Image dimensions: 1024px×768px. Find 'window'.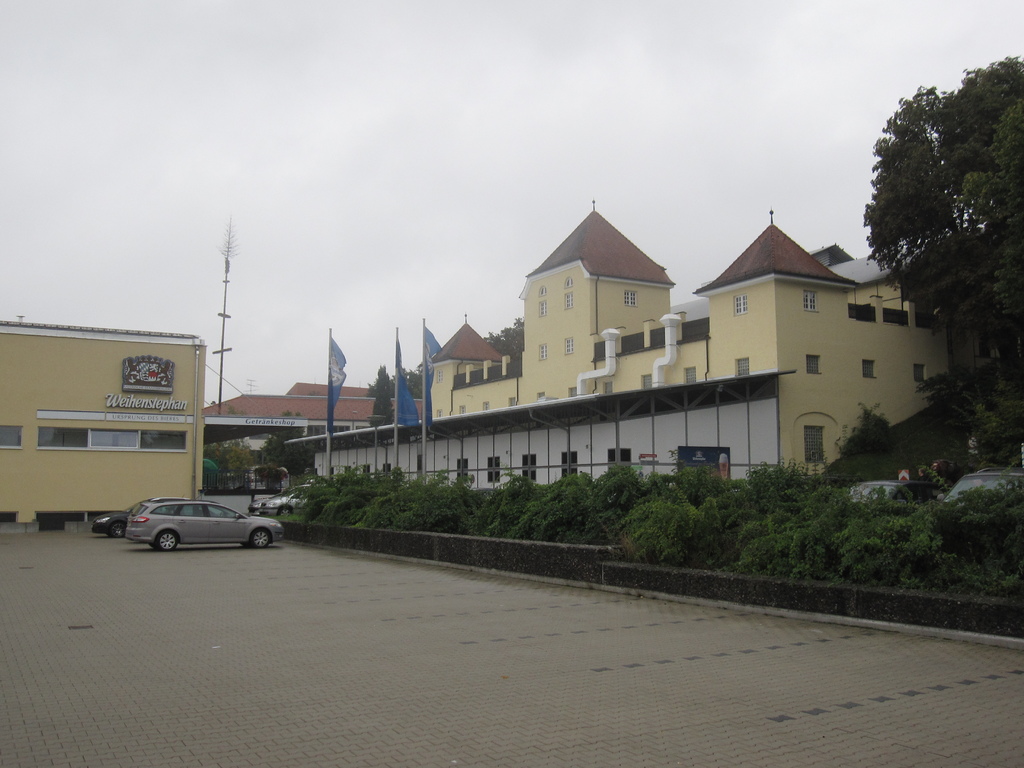
region(909, 360, 929, 387).
